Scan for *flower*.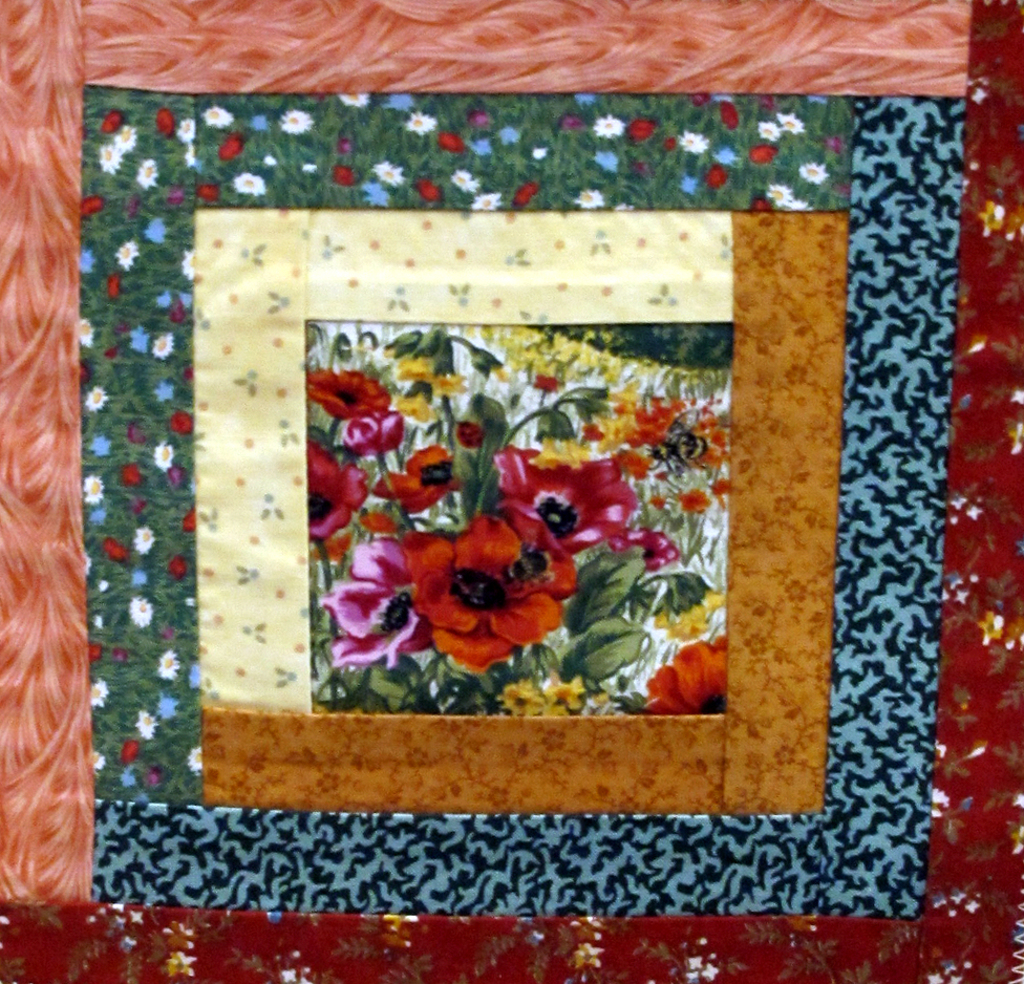
Scan result: bbox(126, 331, 149, 356).
